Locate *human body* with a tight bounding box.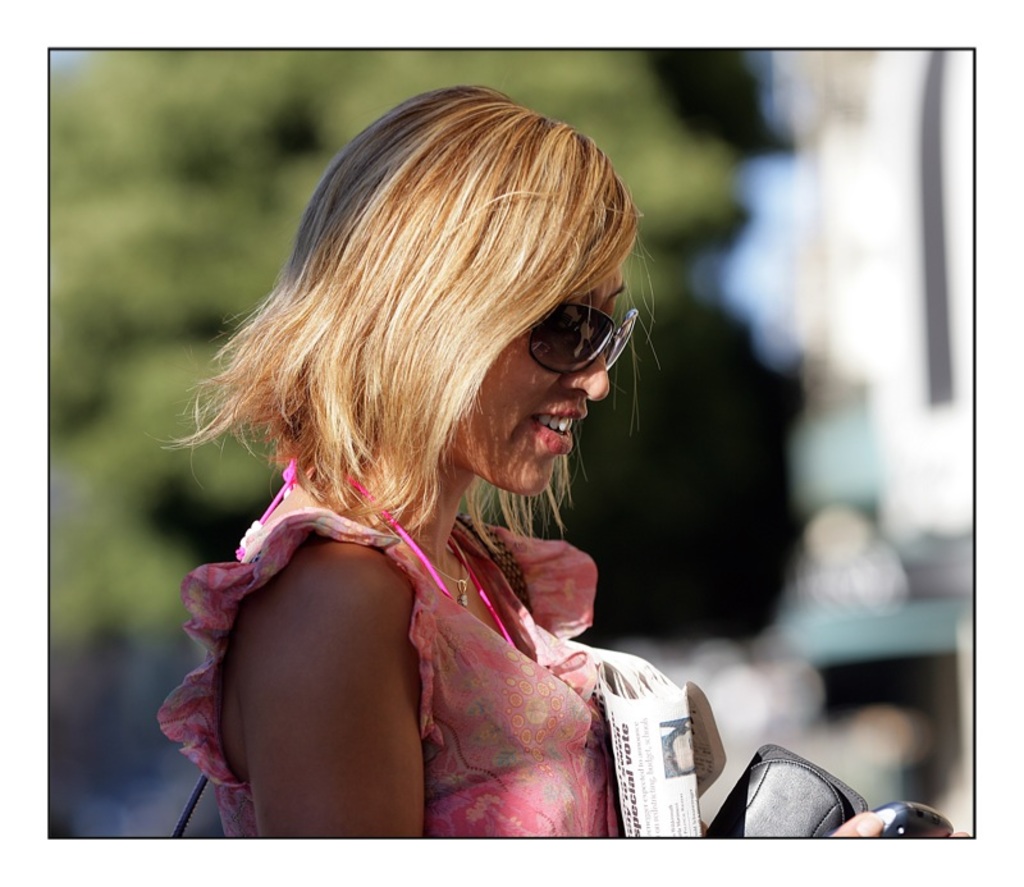
{"x1": 118, "y1": 124, "x2": 762, "y2": 883}.
